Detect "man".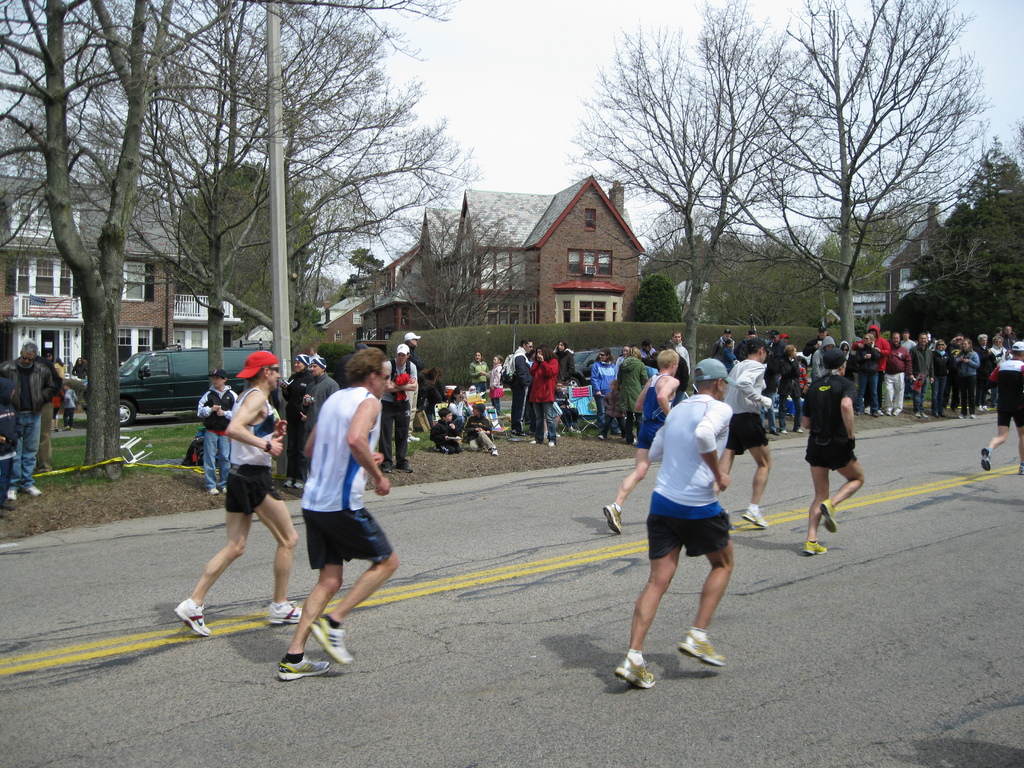
Detected at <bbox>301, 348, 341, 444</bbox>.
